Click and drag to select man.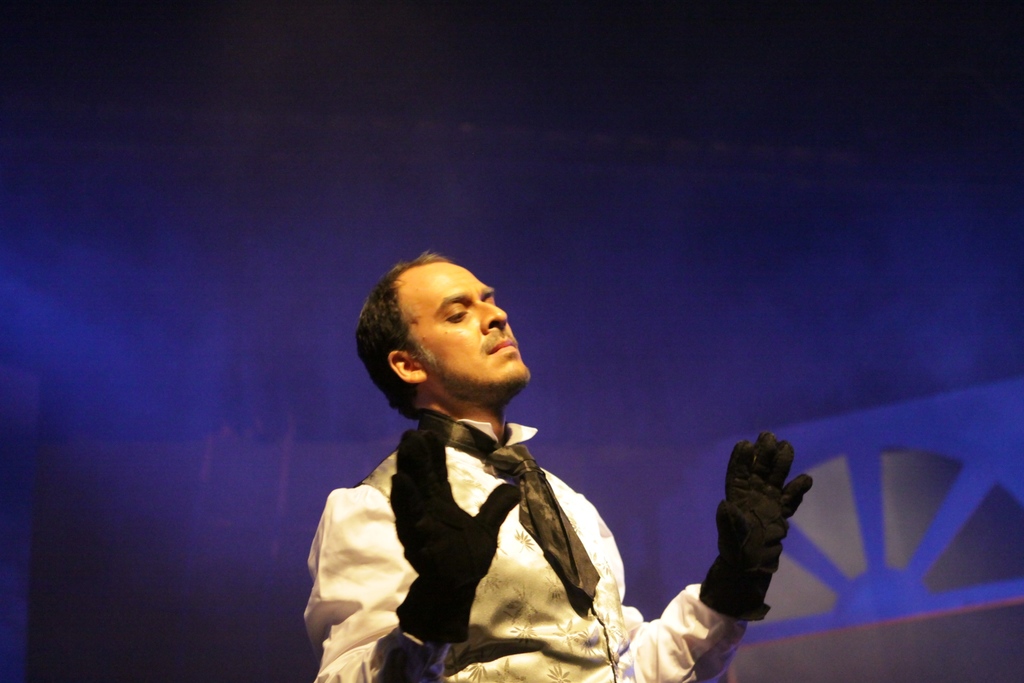
Selection: 303/251/812/682.
